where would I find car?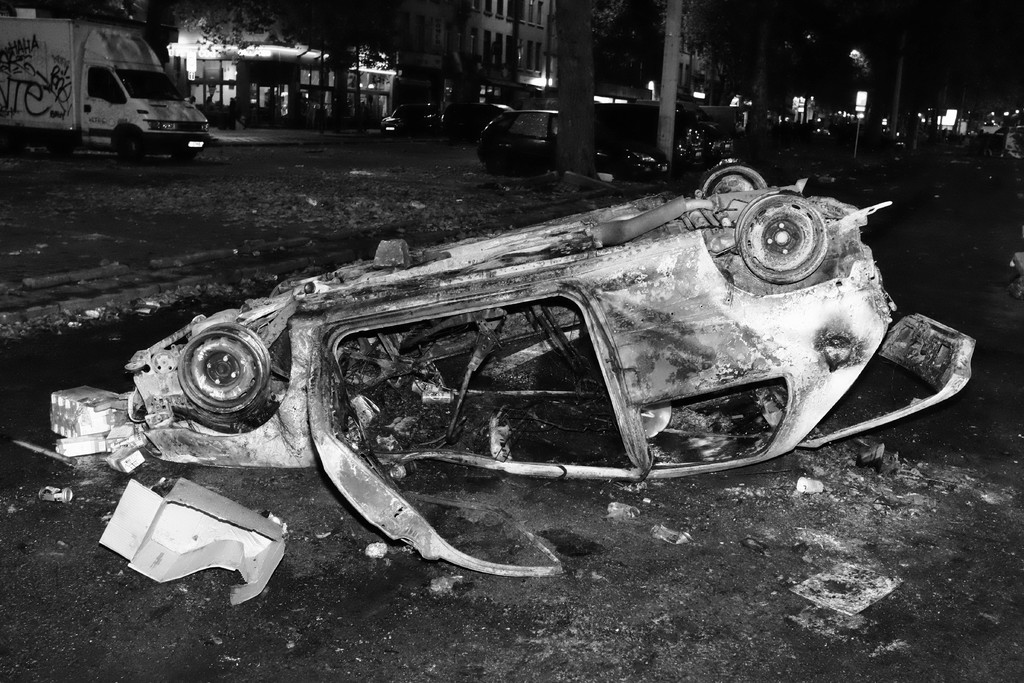
At <bbox>378, 102, 441, 131</bbox>.
